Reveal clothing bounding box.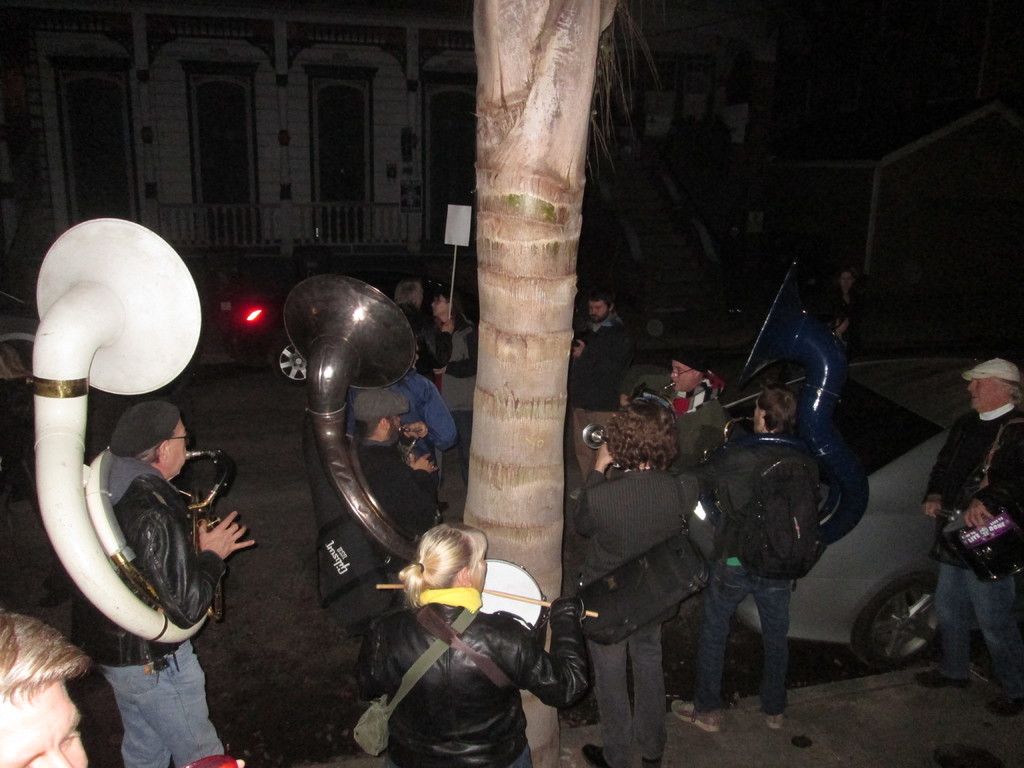
Revealed: <region>708, 441, 792, 701</region>.
